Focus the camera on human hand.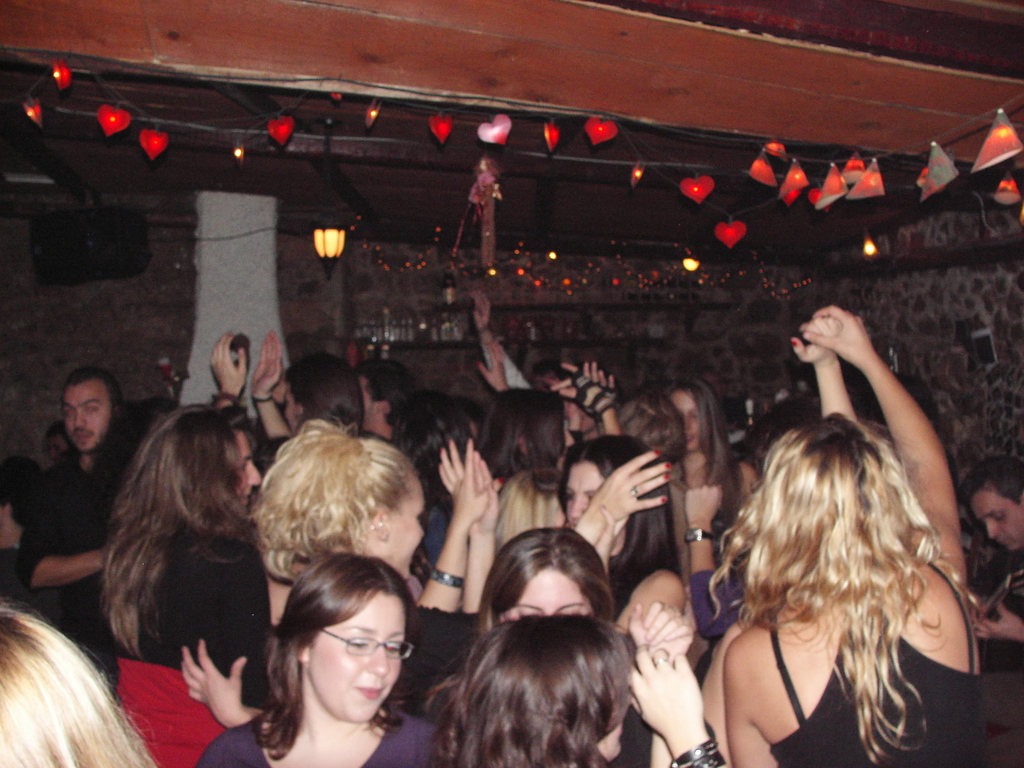
Focus region: x1=575, y1=361, x2=620, y2=419.
